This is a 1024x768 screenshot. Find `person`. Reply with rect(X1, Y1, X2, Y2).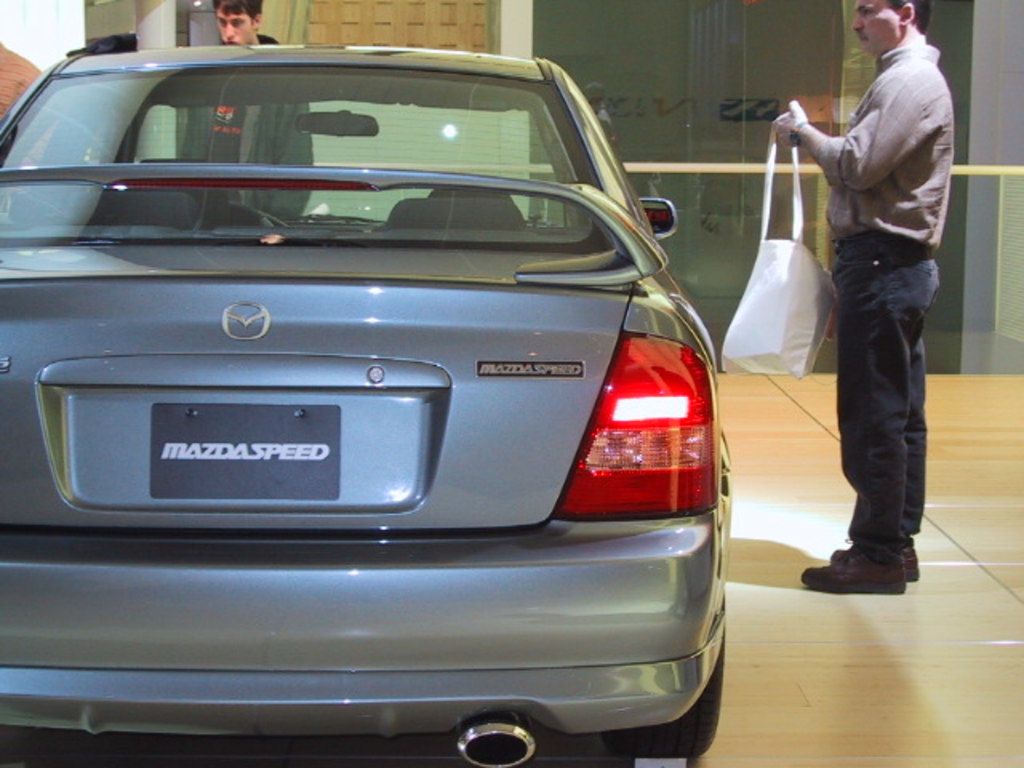
rect(795, 0, 957, 598).
